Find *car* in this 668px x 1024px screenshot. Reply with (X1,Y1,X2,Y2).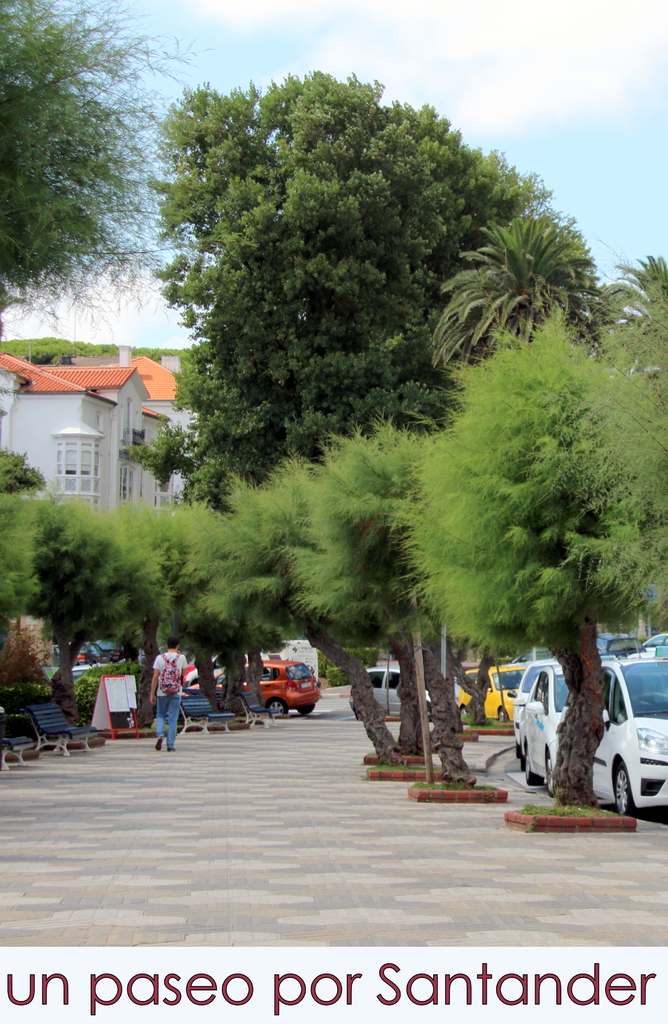
(457,657,523,719).
